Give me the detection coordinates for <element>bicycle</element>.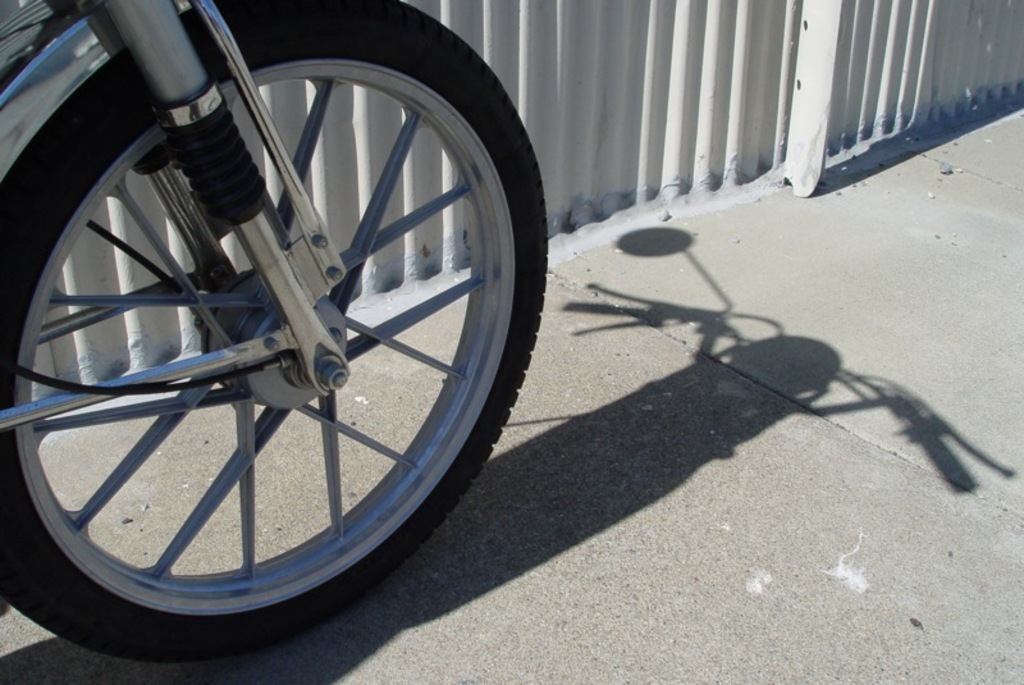
(left=0, top=0, right=548, bottom=667).
